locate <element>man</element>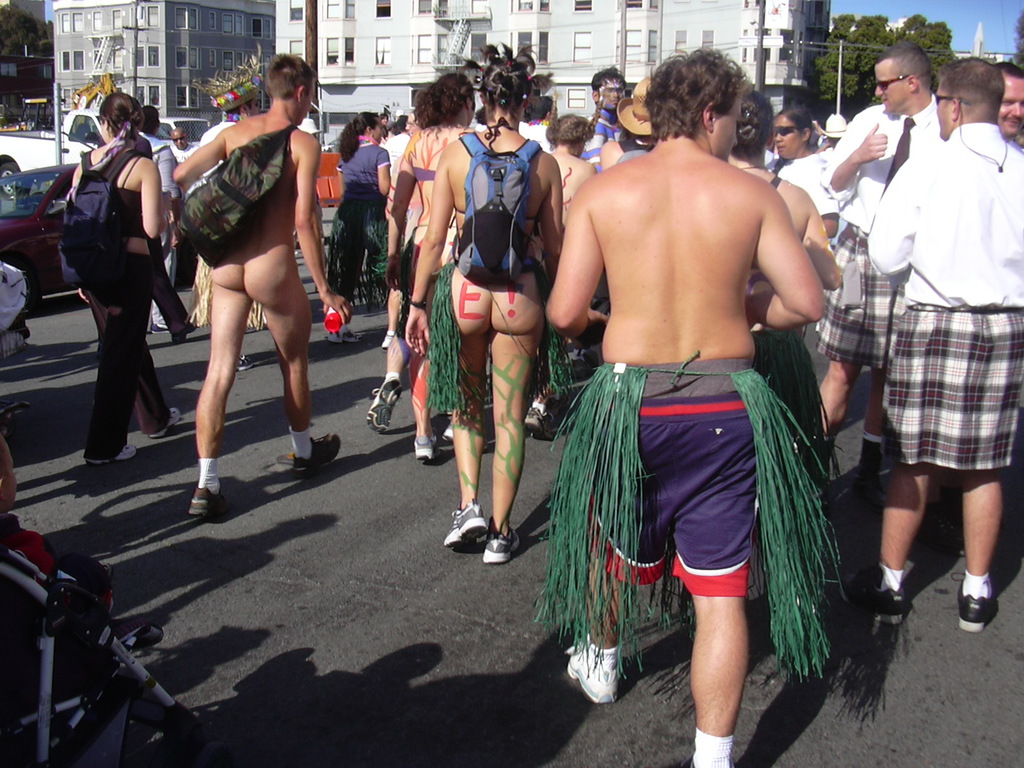
582,63,628,173
